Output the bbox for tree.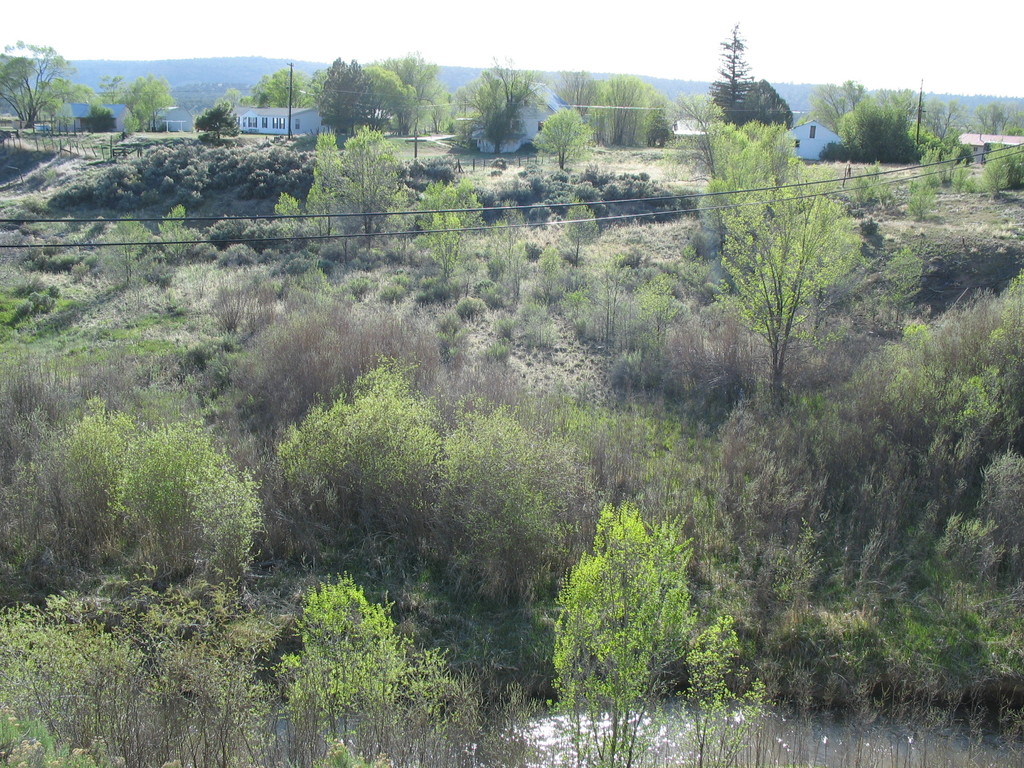
left=310, top=120, right=406, bottom=260.
